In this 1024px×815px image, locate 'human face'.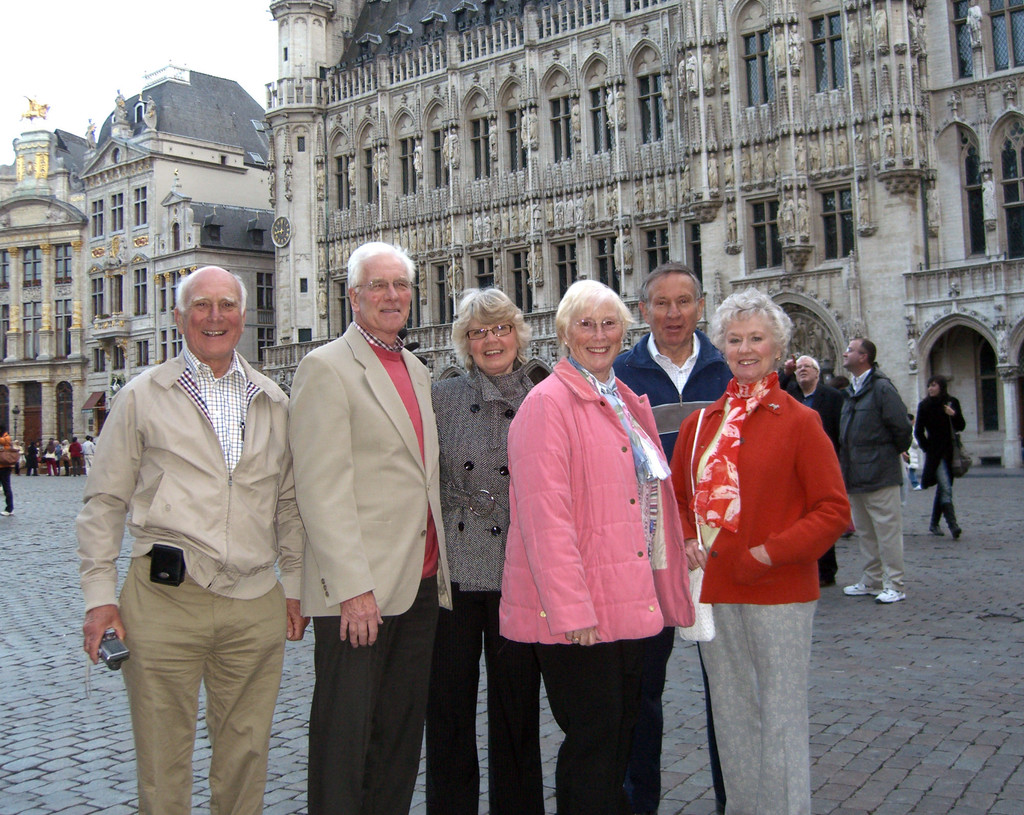
Bounding box: rect(182, 269, 244, 359).
